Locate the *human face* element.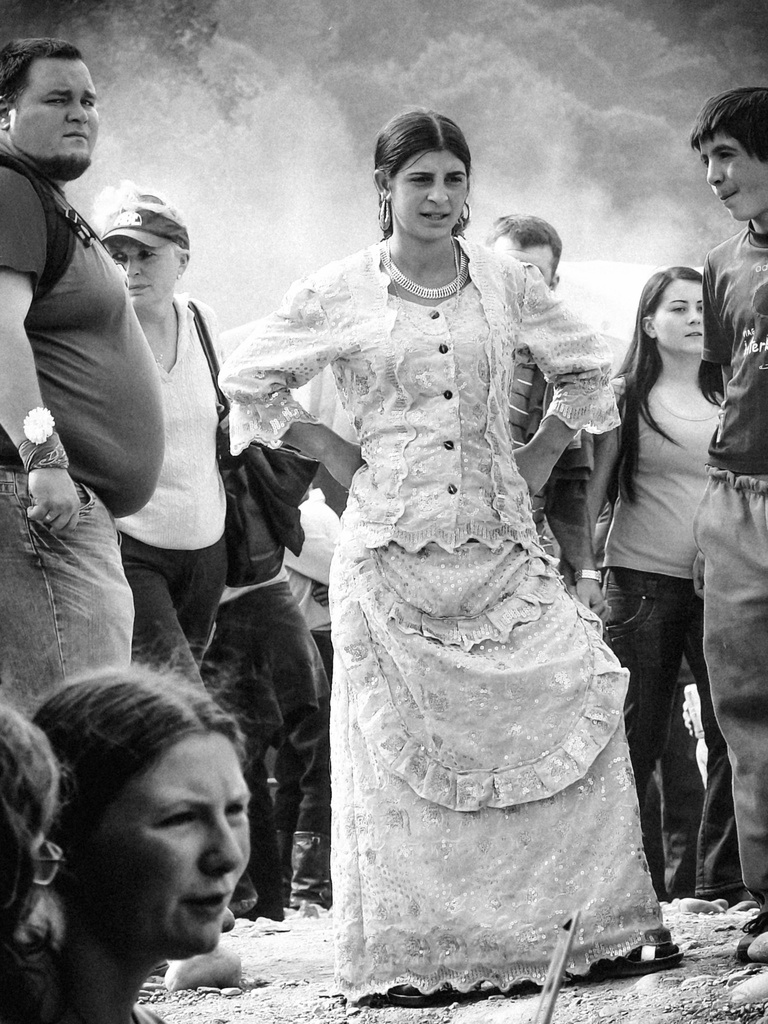
Element bbox: <box>648,284,711,350</box>.
